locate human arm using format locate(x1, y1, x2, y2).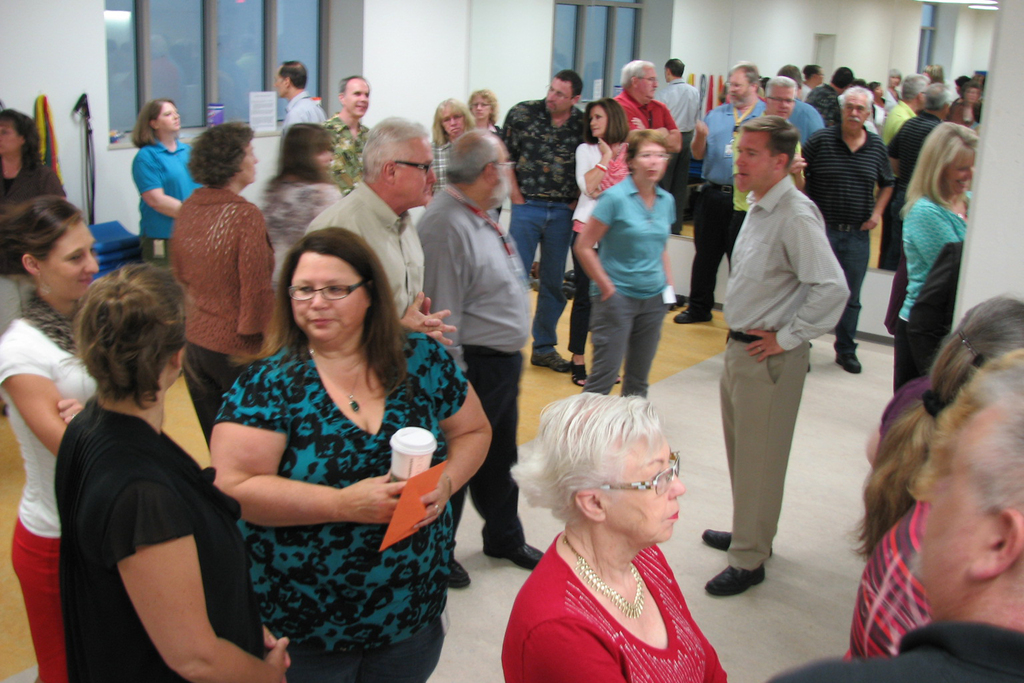
locate(774, 659, 856, 682).
